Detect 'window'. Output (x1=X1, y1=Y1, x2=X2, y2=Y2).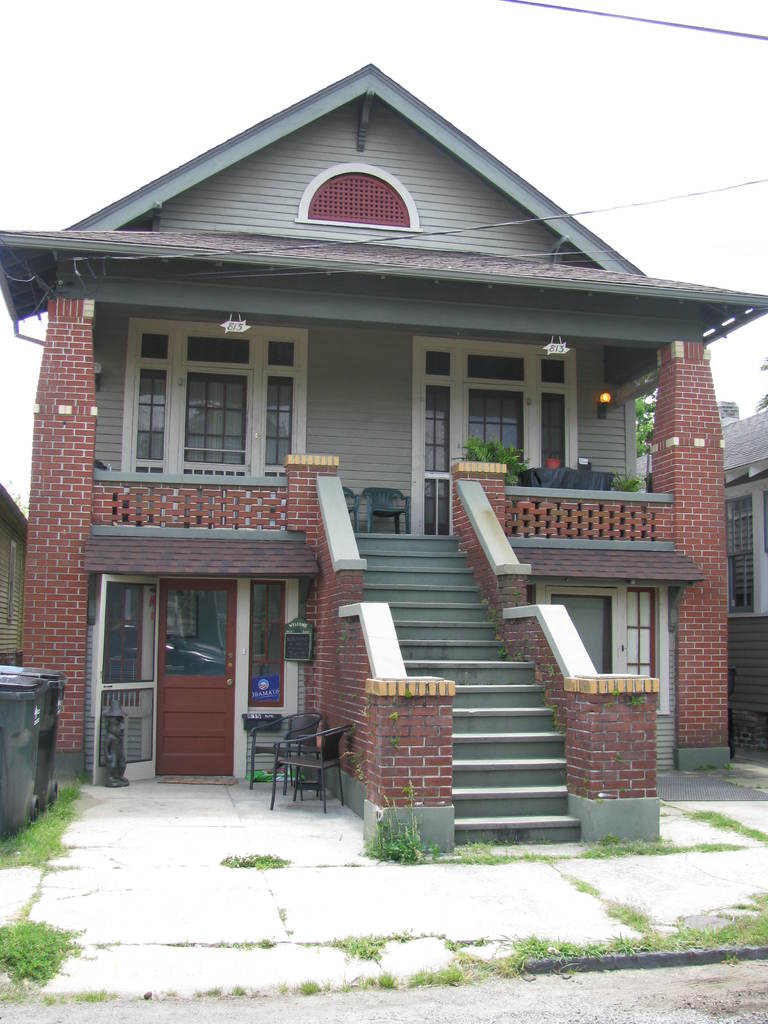
(x1=725, y1=495, x2=760, y2=617).
